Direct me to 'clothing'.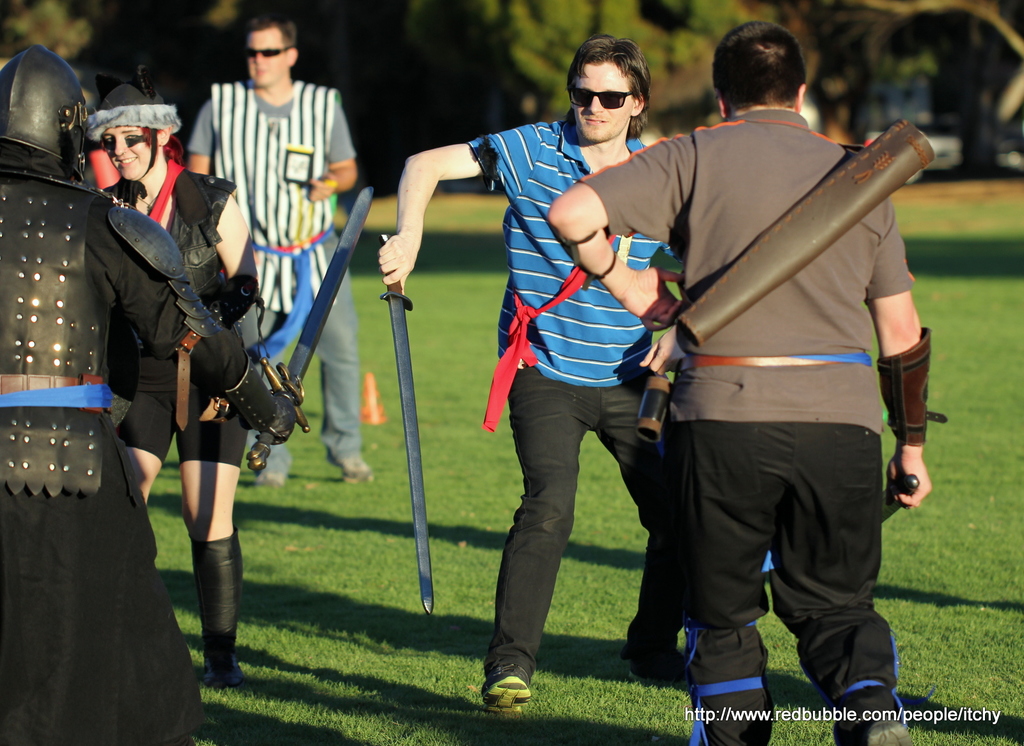
Direction: 0/163/263/745.
